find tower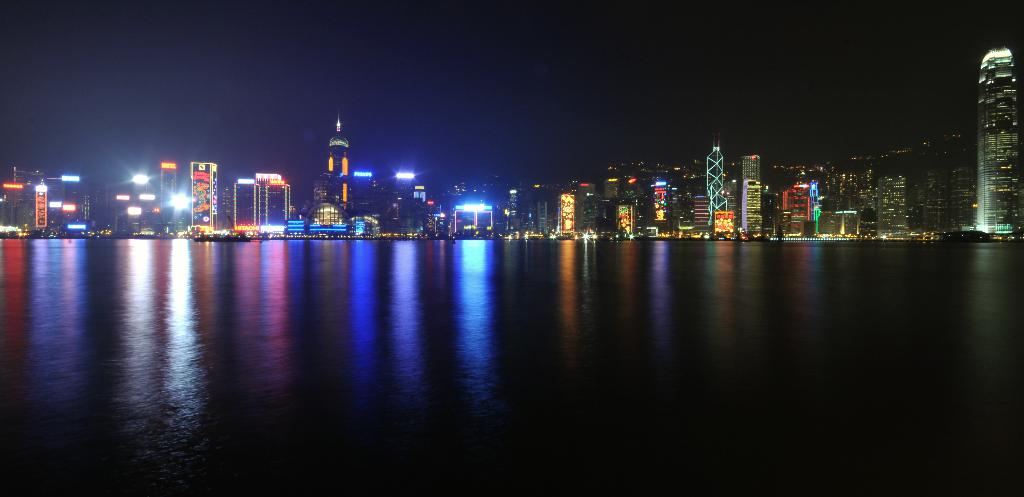
crop(559, 193, 575, 240)
